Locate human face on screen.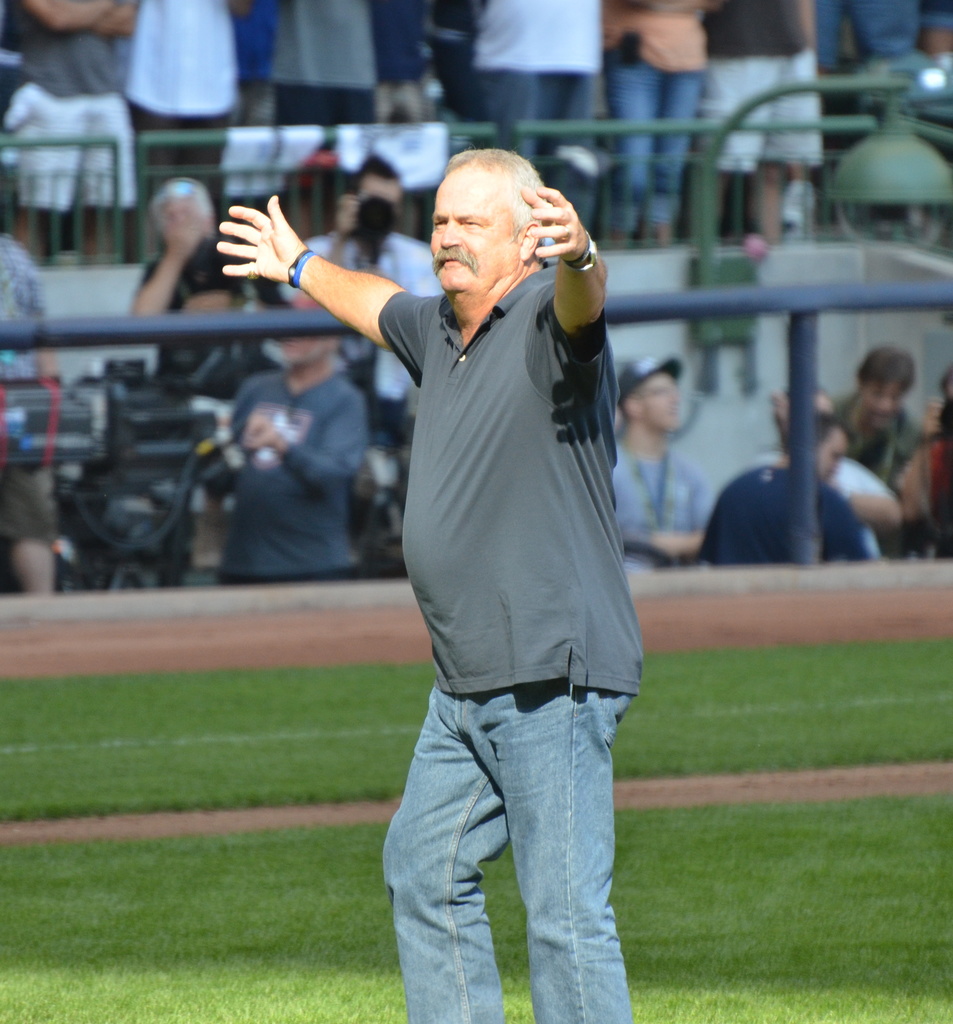
On screen at {"x1": 639, "y1": 374, "x2": 681, "y2": 435}.
